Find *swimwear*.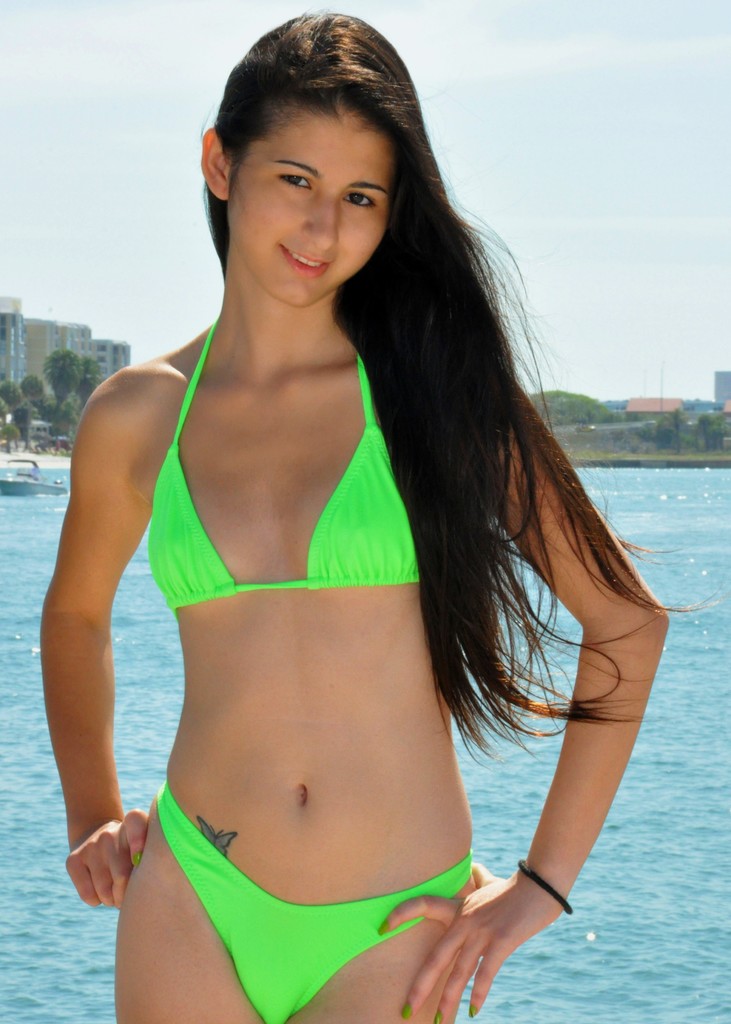
bbox=[155, 785, 472, 1023].
